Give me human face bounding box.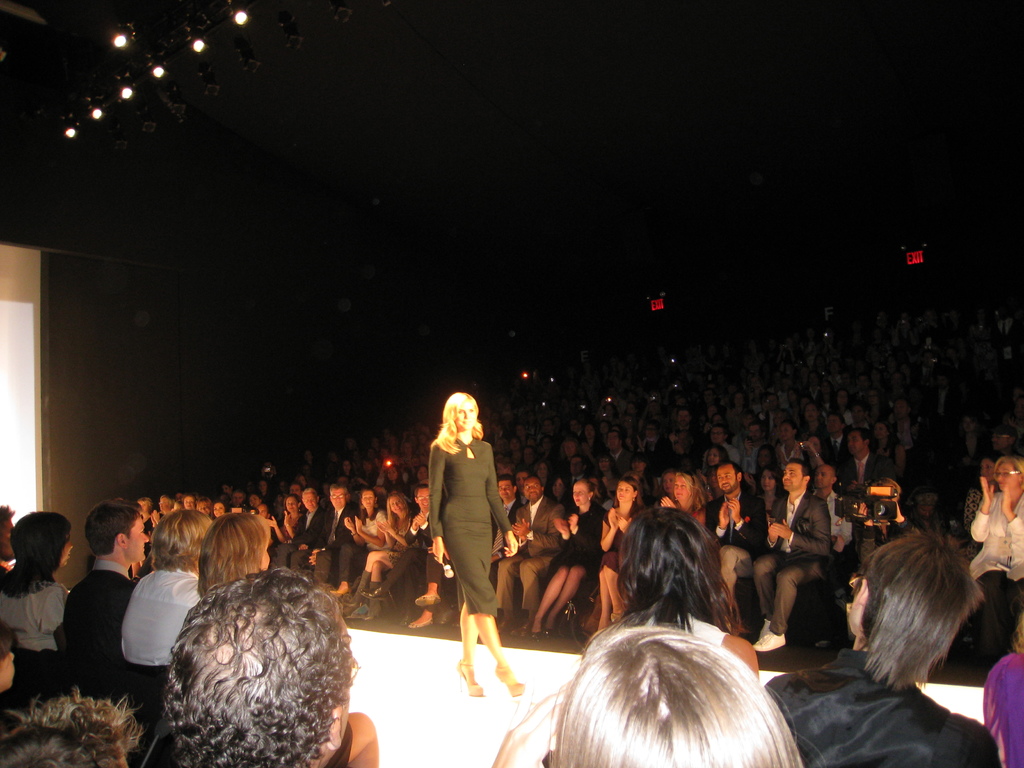
[left=332, top=488, right=348, bottom=511].
